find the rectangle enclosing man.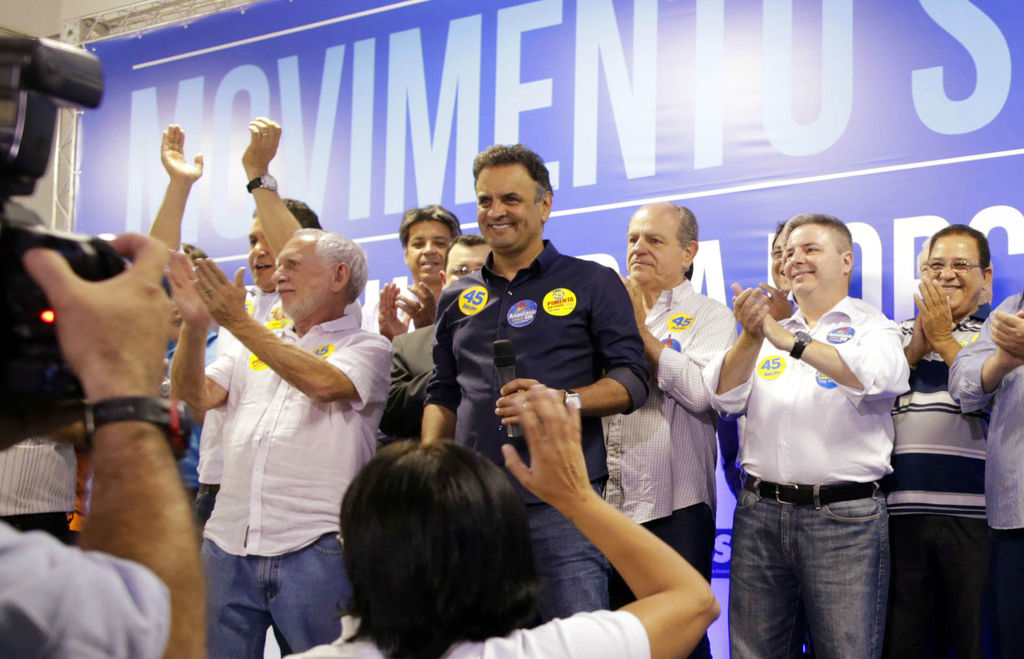
Rect(895, 222, 995, 658).
